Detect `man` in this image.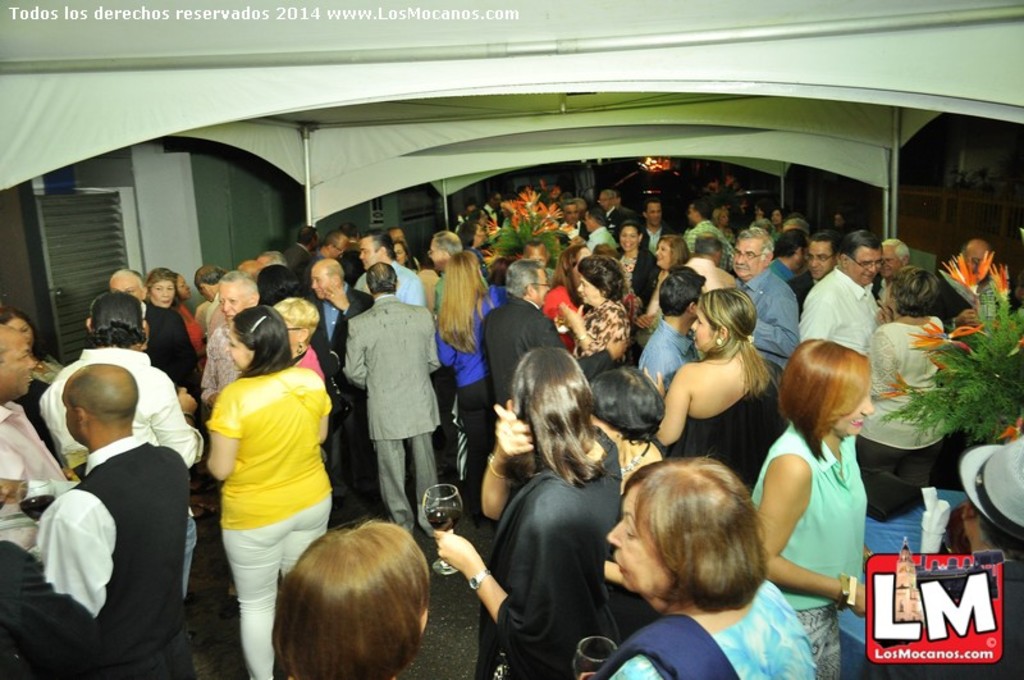
Detection: bbox=(428, 231, 463, 277).
